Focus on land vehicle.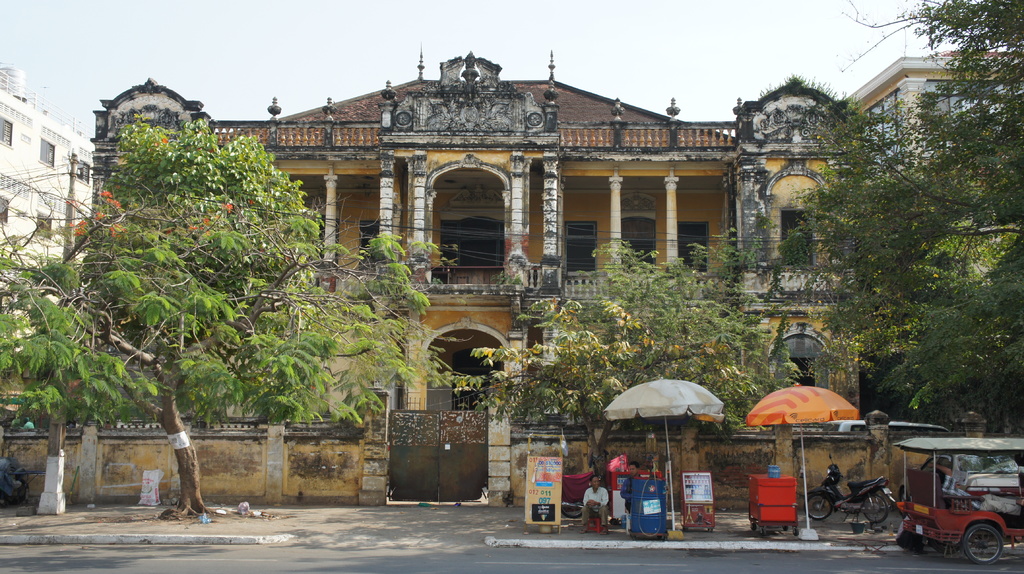
Focused at bbox=(804, 456, 895, 522).
